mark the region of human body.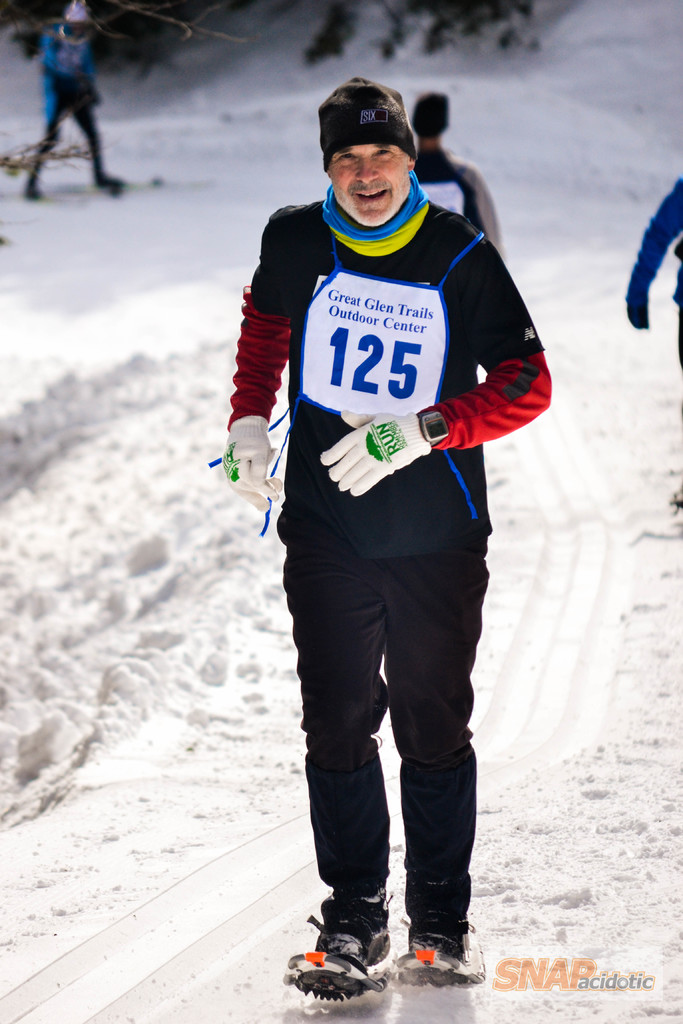
Region: x1=414, y1=89, x2=505, y2=262.
